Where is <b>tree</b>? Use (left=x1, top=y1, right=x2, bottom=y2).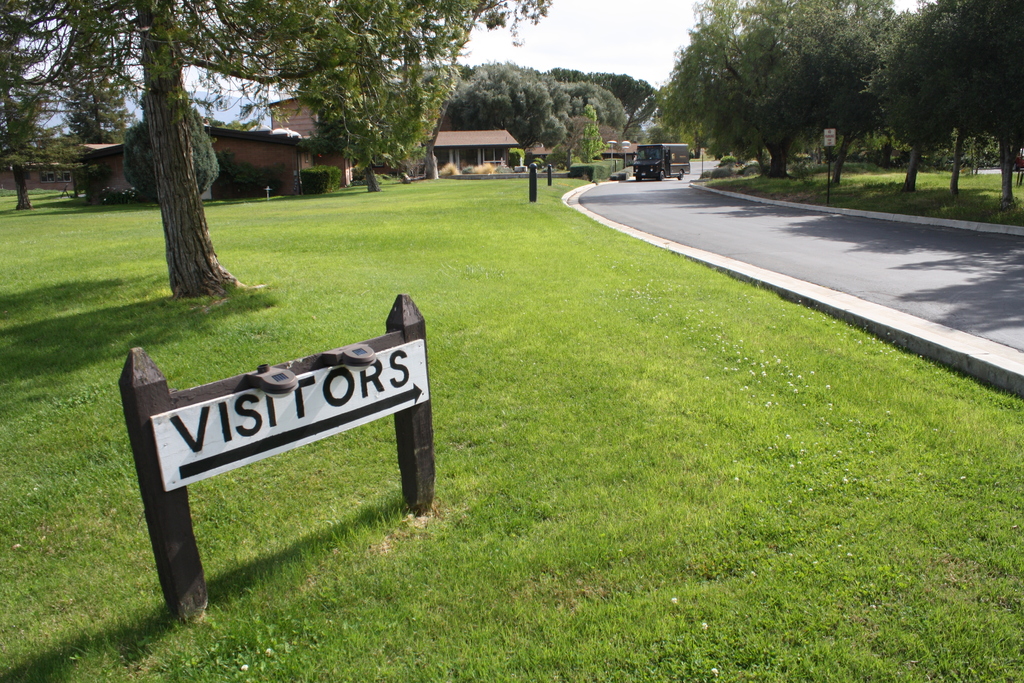
(left=58, top=29, right=131, bottom=143).
